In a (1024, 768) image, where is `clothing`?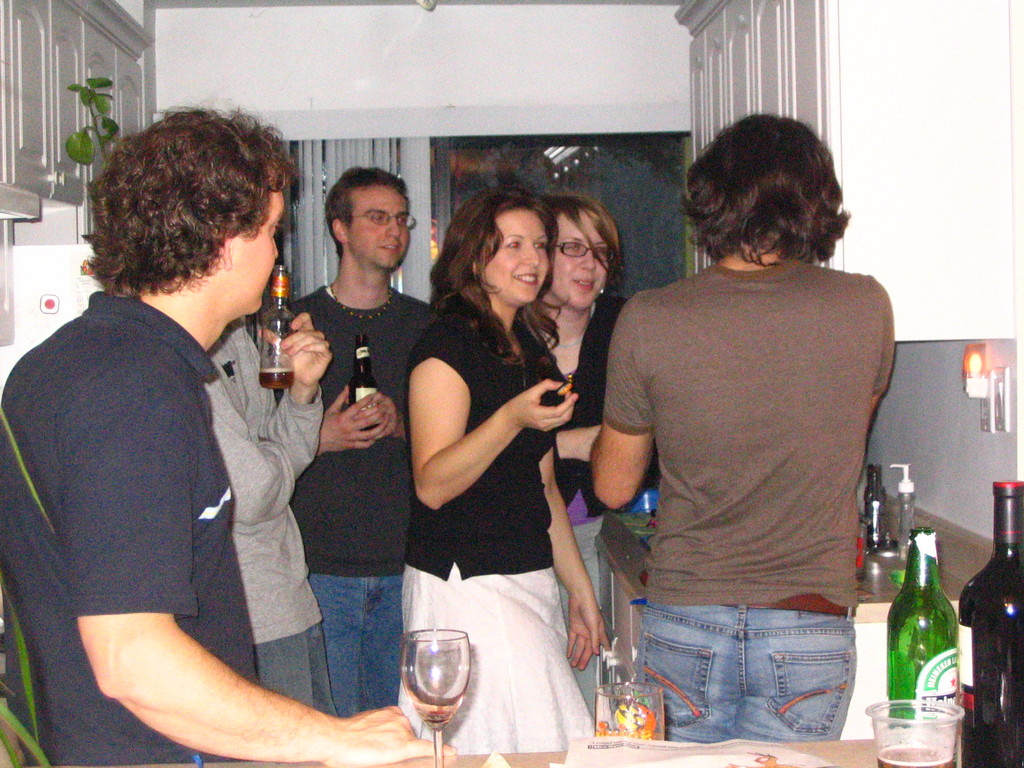
0, 292, 256, 767.
